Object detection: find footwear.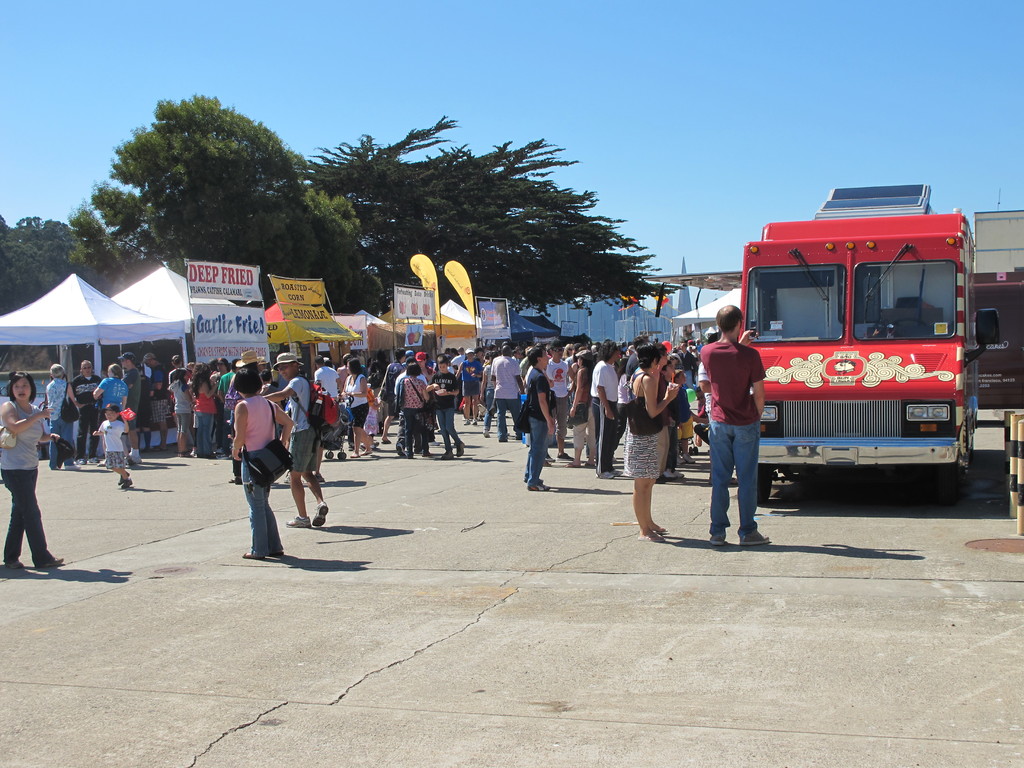
<region>672, 470, 684, 479</region>.
